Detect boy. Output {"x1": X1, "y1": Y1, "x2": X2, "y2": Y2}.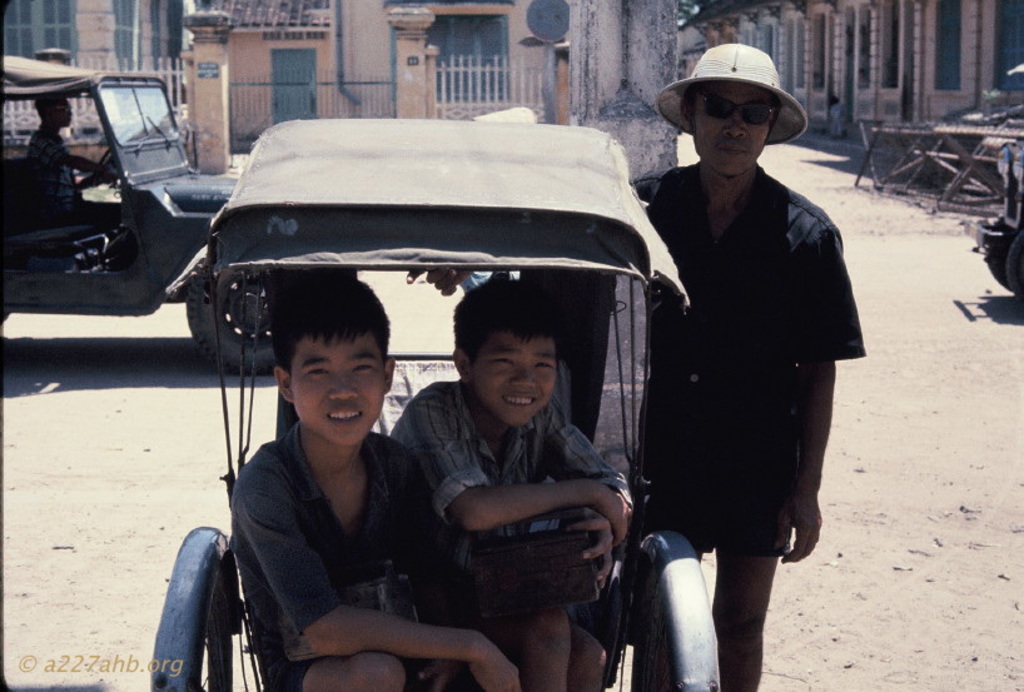
{"x1": 227, "y1": 275, "x2": 518, "y2": 691}.
